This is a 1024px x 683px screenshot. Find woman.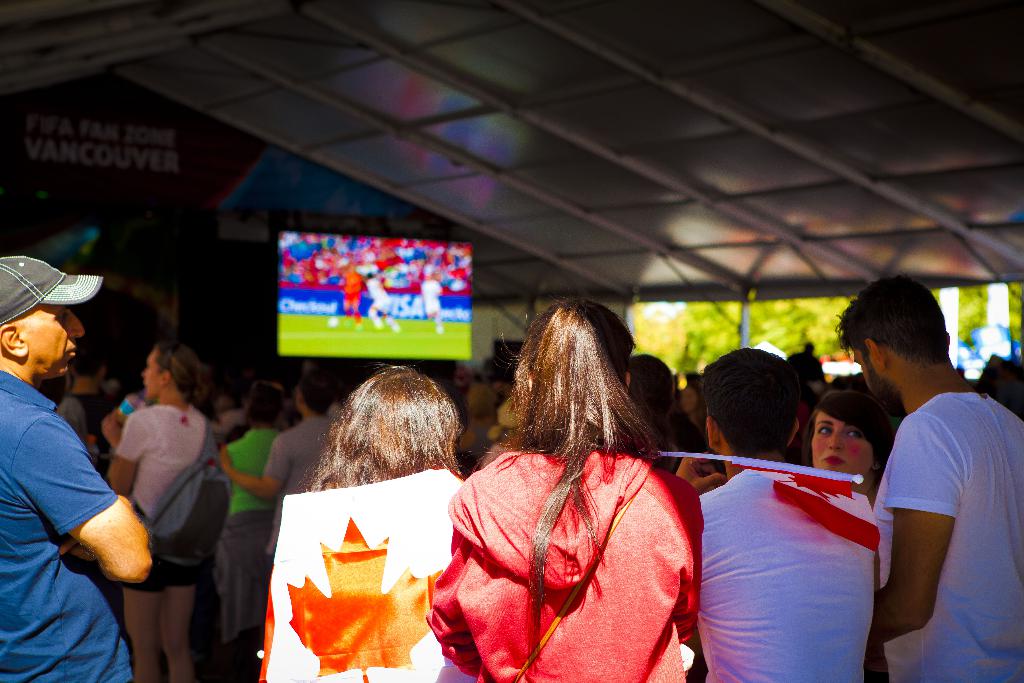
Bounding box: box(106, 338, 225, 682).
